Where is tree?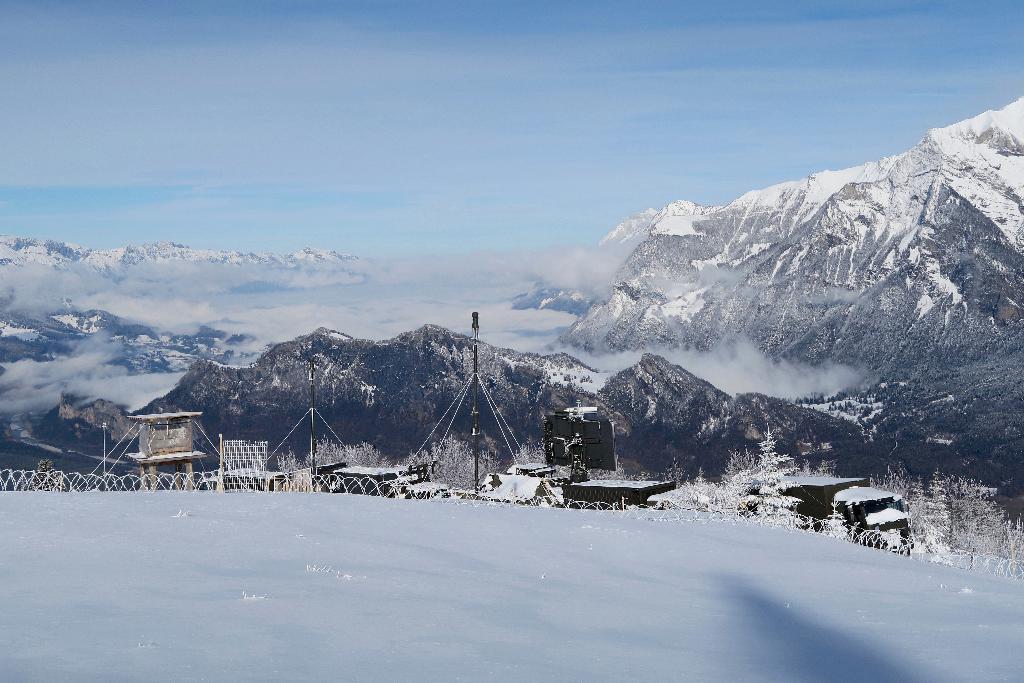
<region>393, 435, 503, 490</region>.
